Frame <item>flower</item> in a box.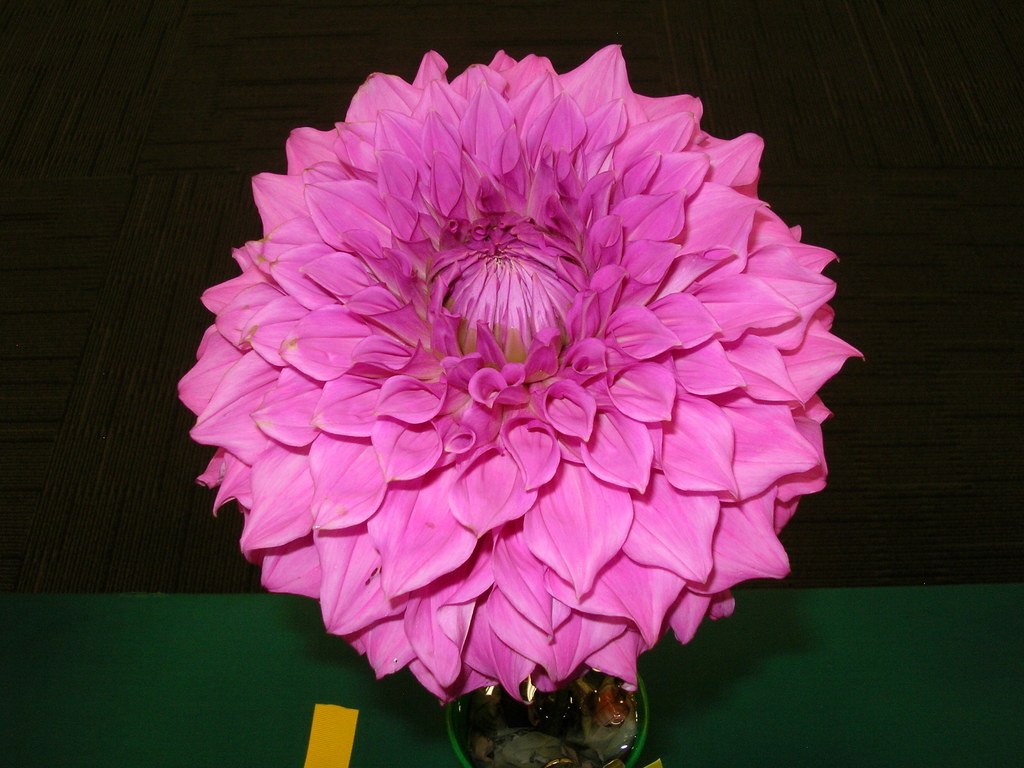
(177,44,862,708).
